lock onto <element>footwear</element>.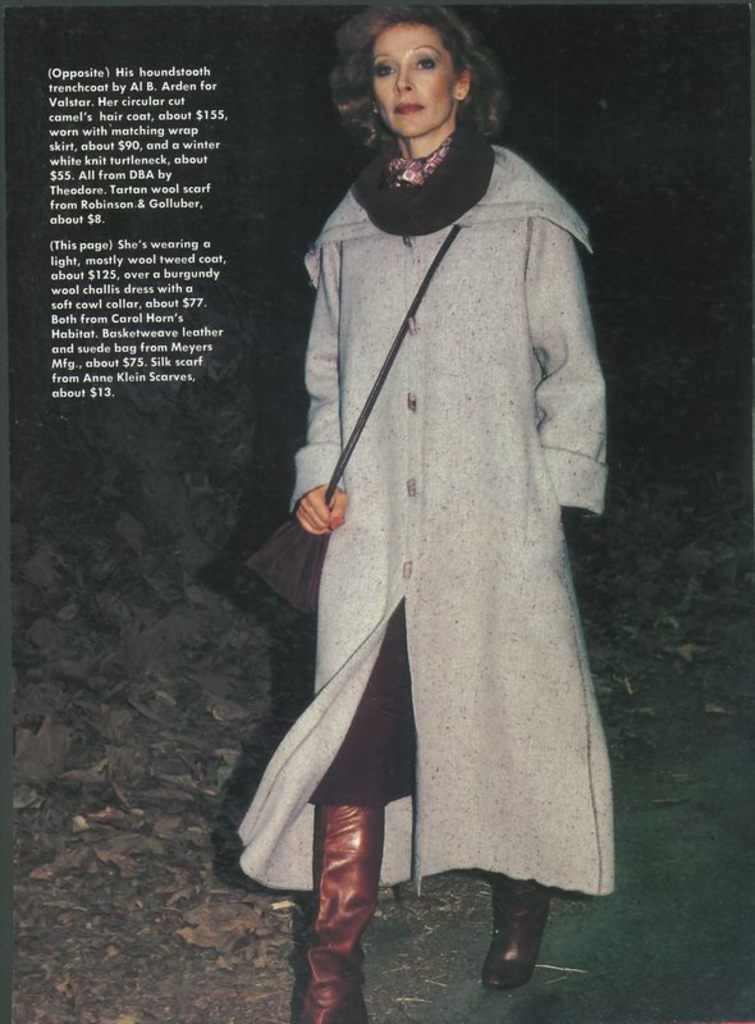
Locked: box=[294, 781, 395, 1023].
